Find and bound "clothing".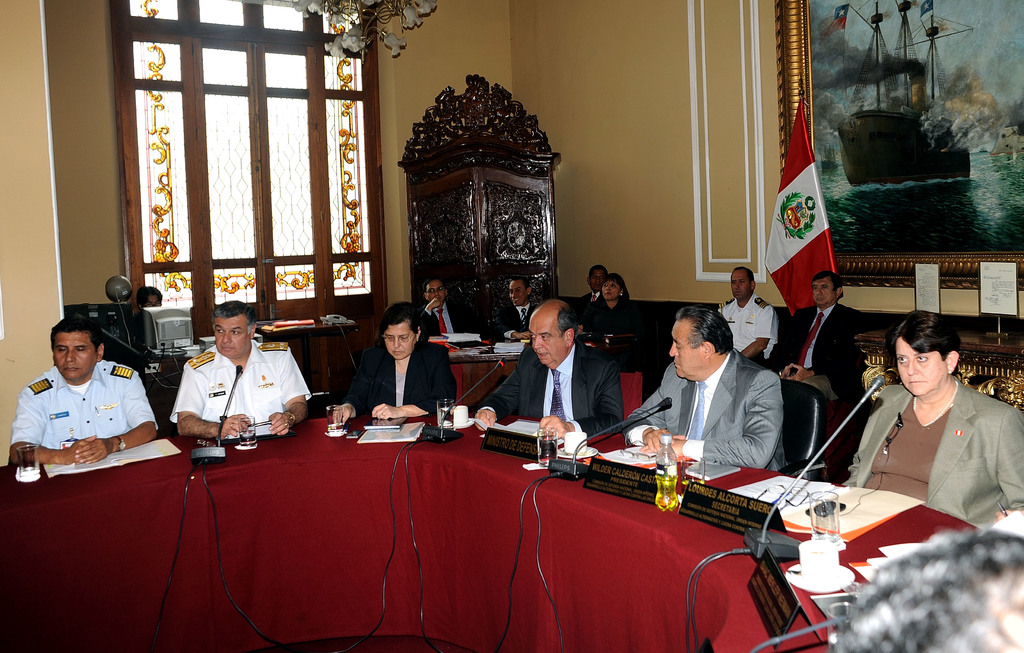
Bound: box=[419, 297, 502, 343].
